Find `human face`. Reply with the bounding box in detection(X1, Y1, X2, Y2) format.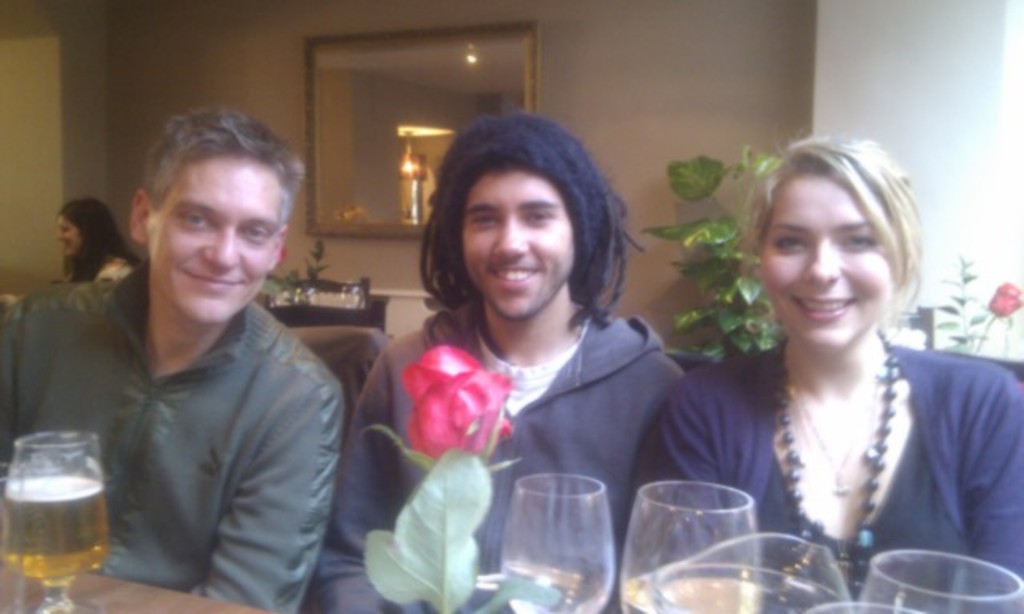
detection(757, 169, 898, 357).
